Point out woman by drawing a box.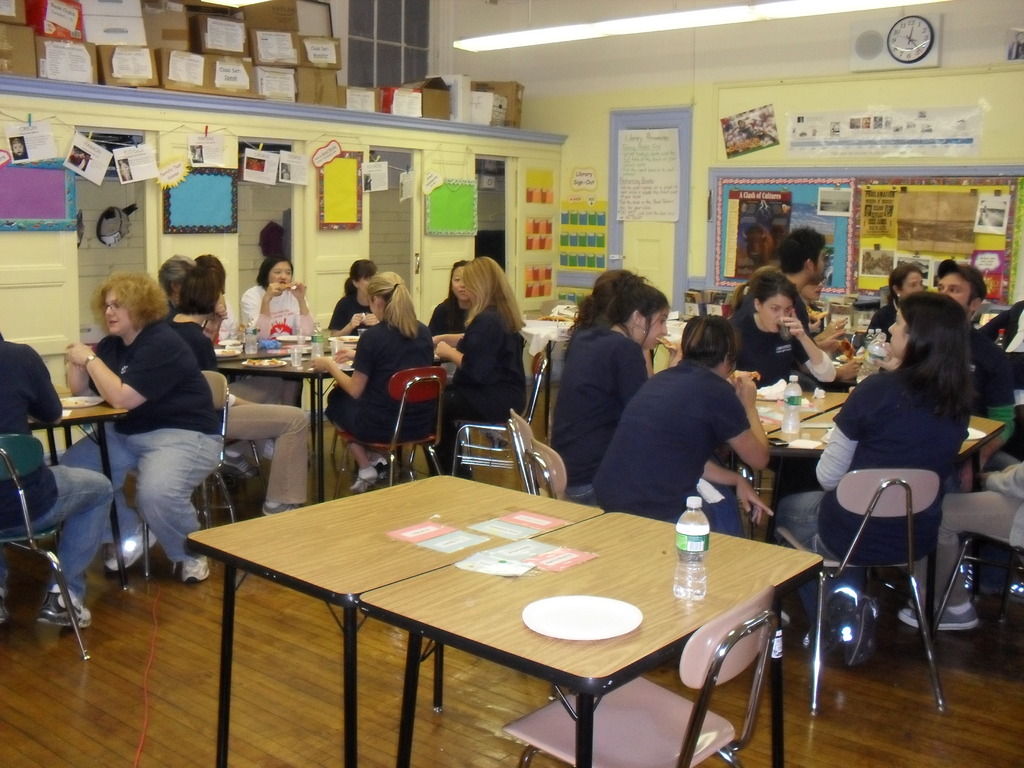
x1=769 y1=291 x2=970 y2=655.
